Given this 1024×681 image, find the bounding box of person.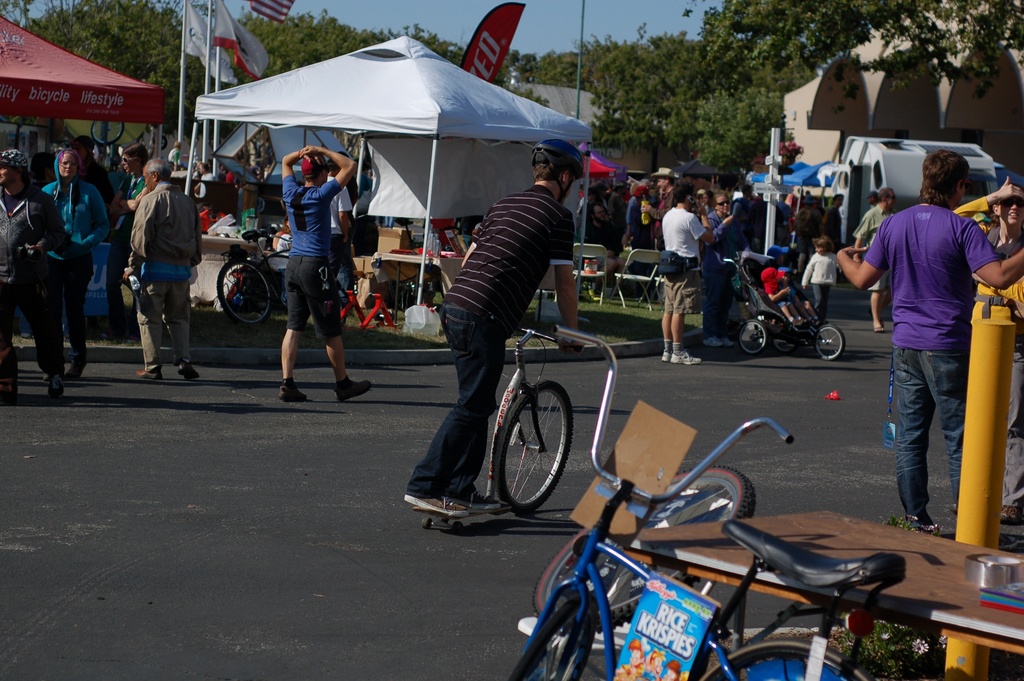
region(111, 144, 150, 289).
